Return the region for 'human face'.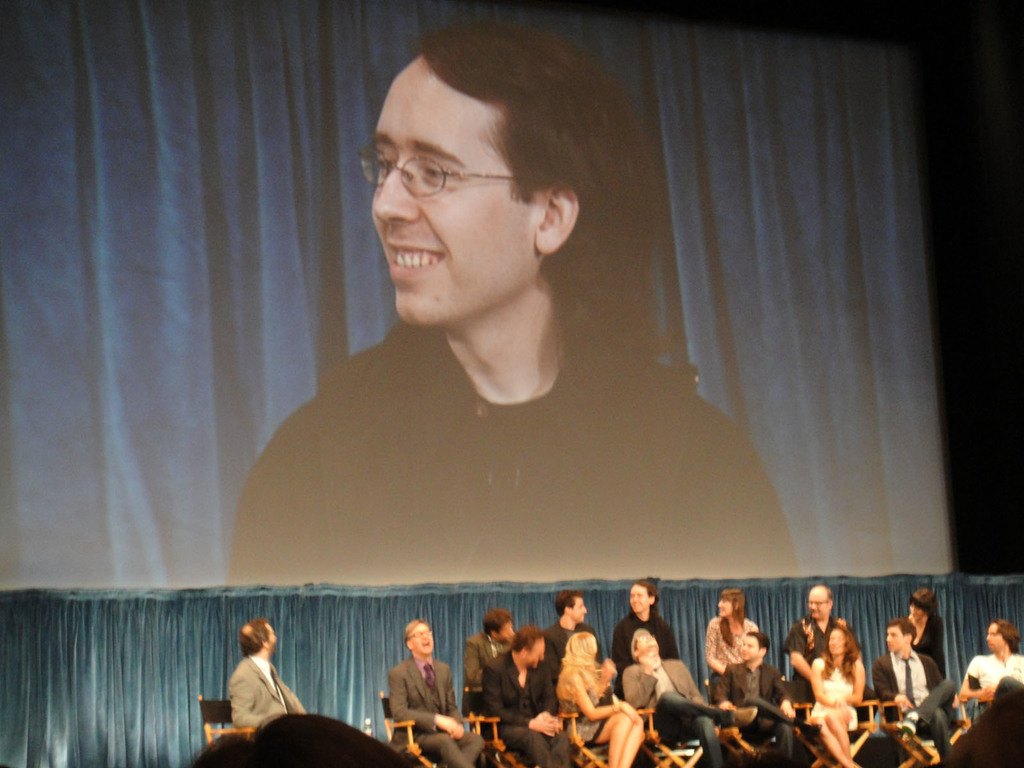
box=[634, 633, 664, 654].
